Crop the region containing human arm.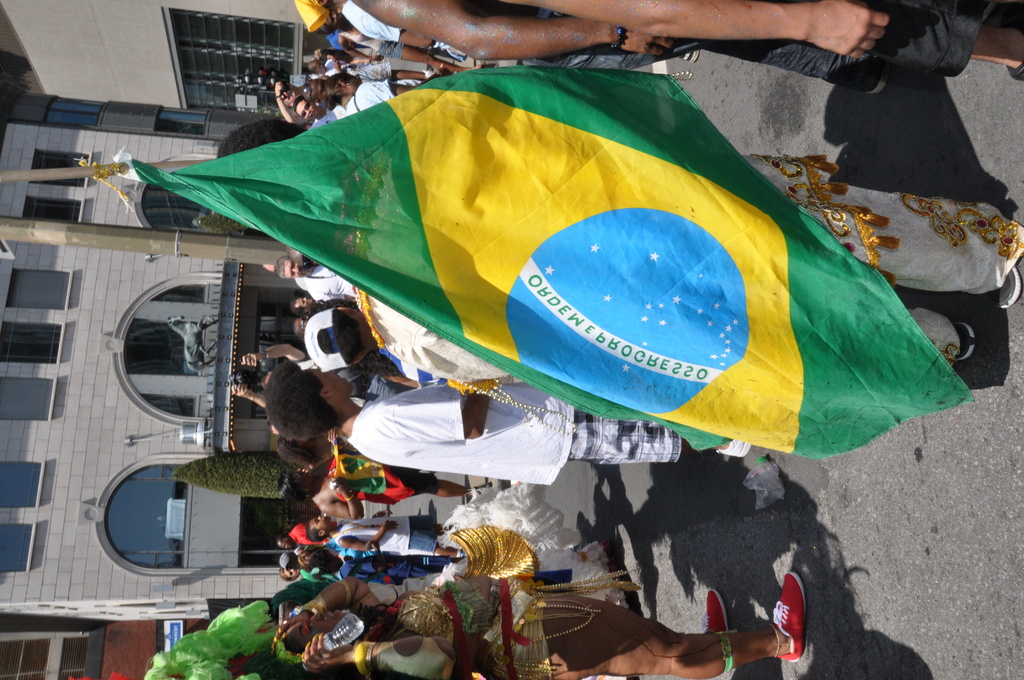
Crop region: [319,480,374,525].
